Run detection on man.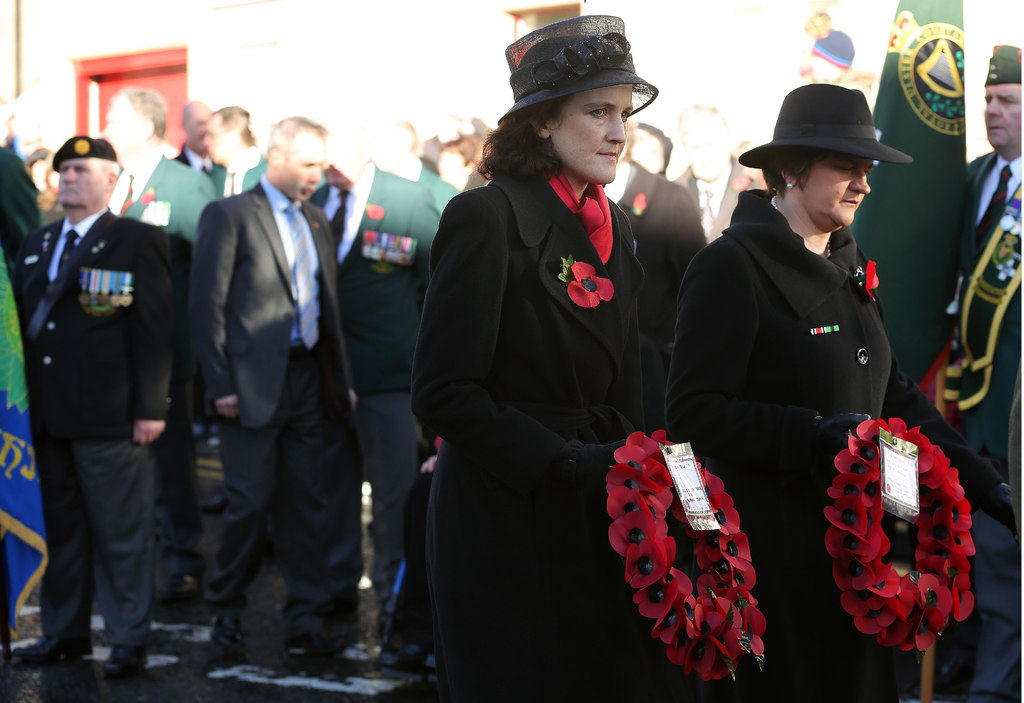
Result: x1=26, y1=136, x2=194, y2=702.
